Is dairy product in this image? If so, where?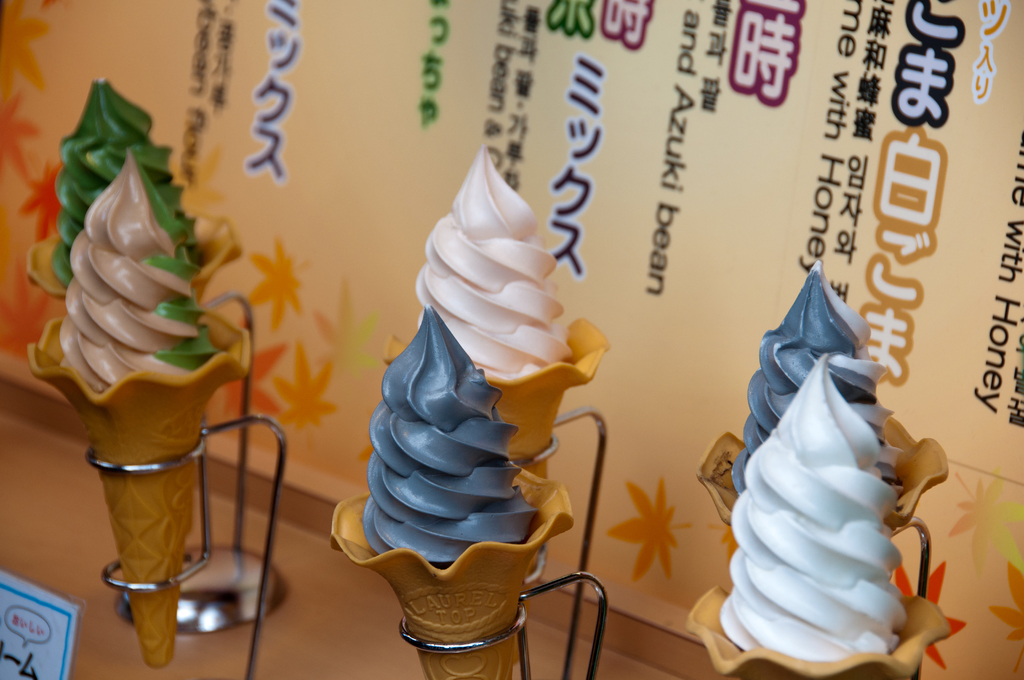
Yes, at (x1=67, y1=156, x2=178, y2=385).
